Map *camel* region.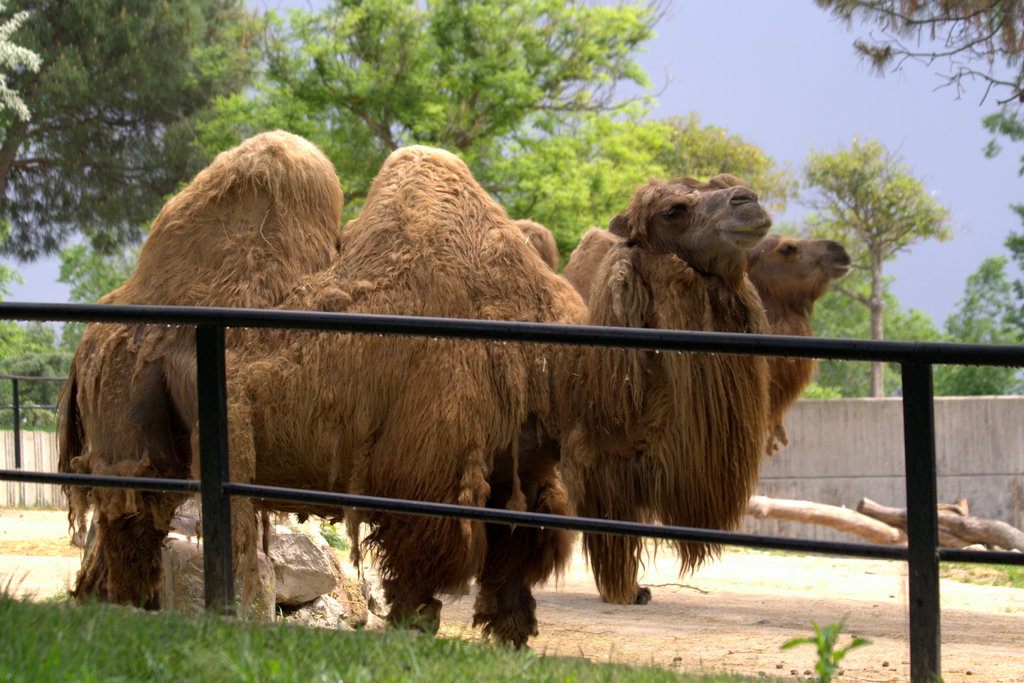
Mapped to pyautogui.locateOnScreen(191, 143, 778, 650).
